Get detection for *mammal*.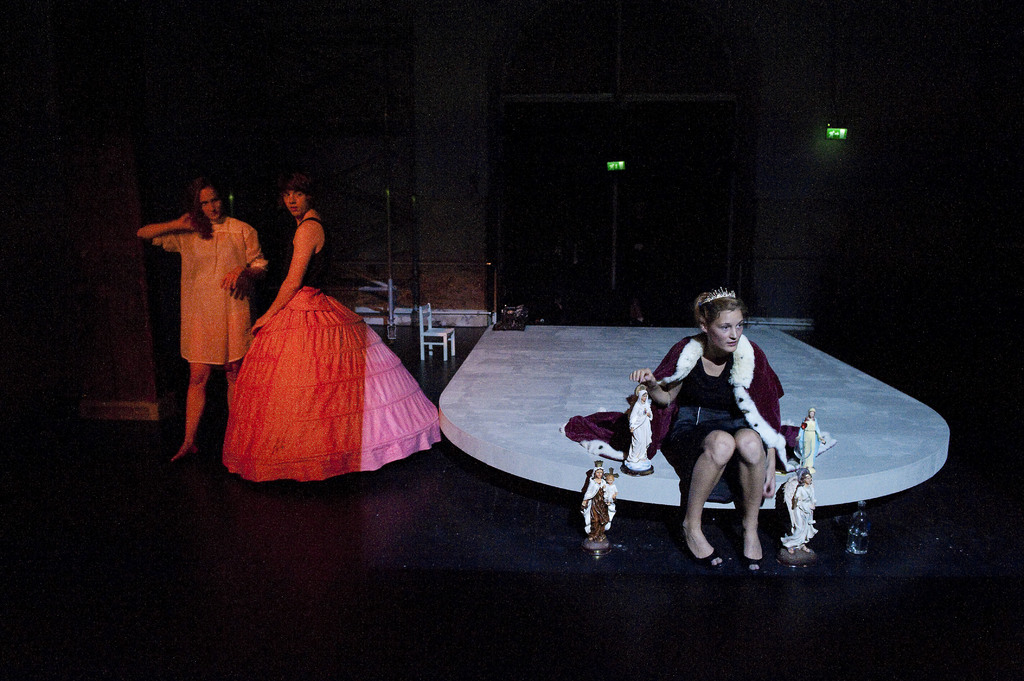
Detection: (left=583, top=464, right=604, bottom=540).
